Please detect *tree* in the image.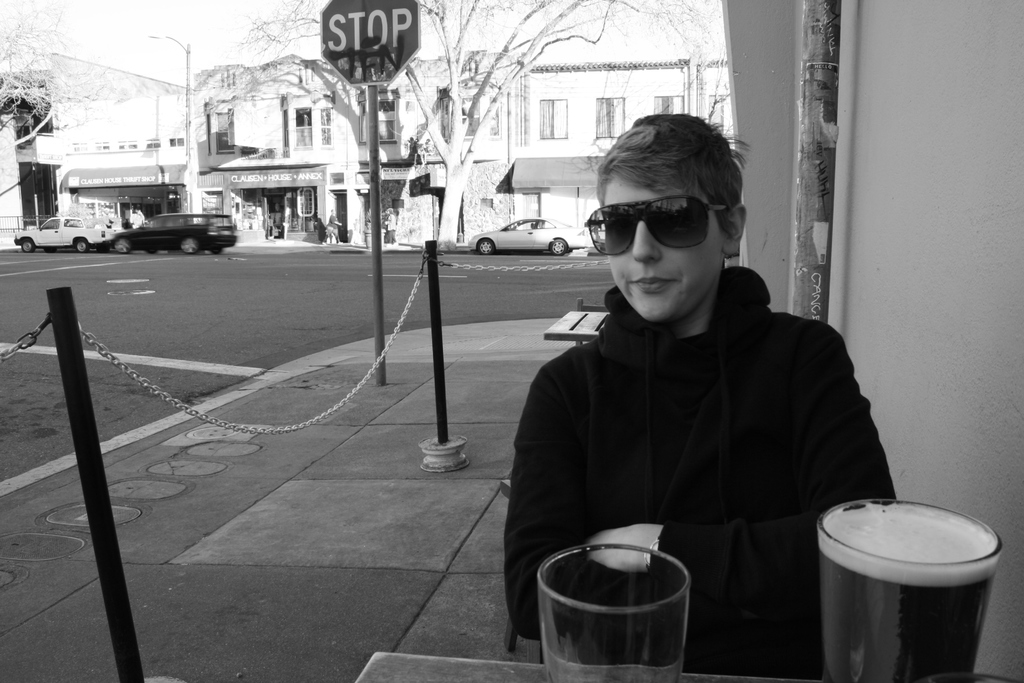
0,0,147,158.
